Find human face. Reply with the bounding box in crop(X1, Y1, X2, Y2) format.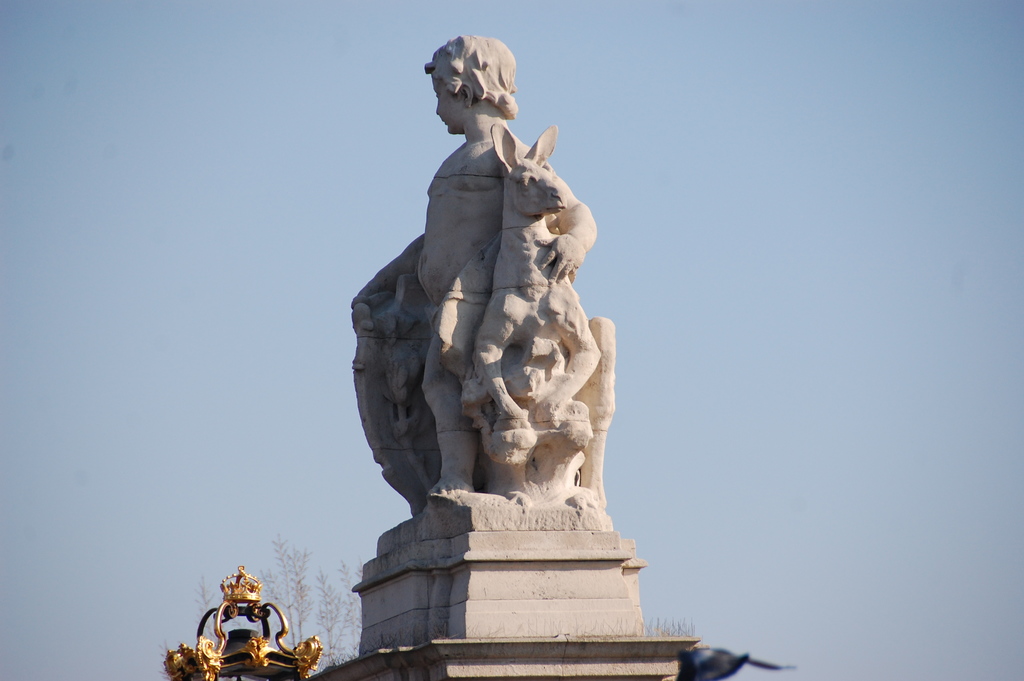
crop(431, 79, 464, 133).
